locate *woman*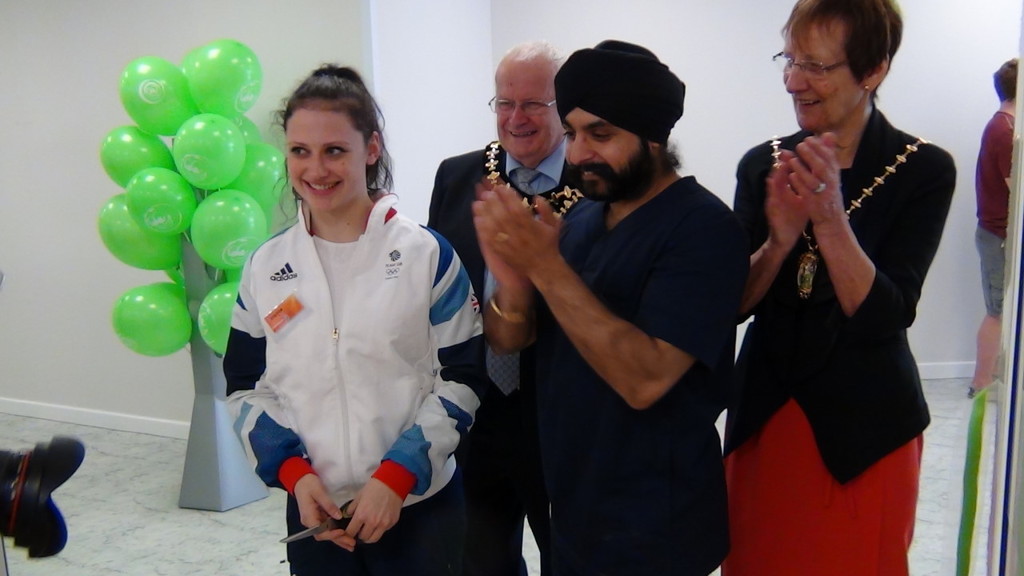
<bbox>221, 94, 454, 550</bbox>
